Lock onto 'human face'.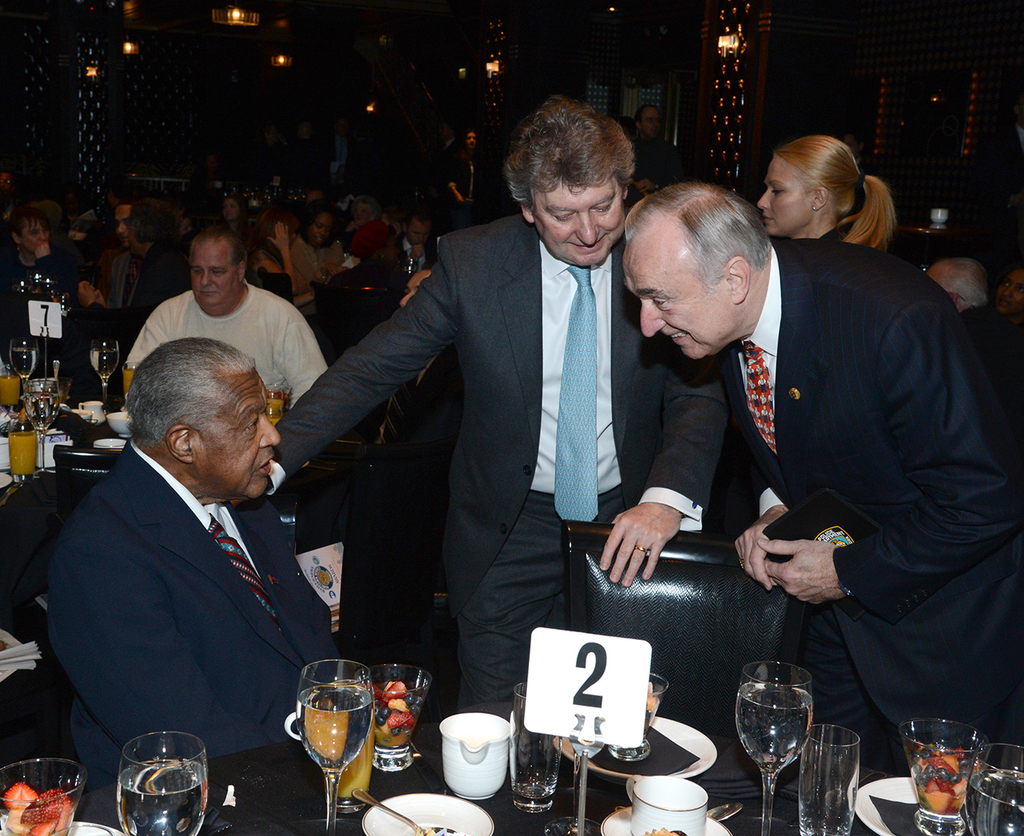
Locked: 117,209,128,244.
